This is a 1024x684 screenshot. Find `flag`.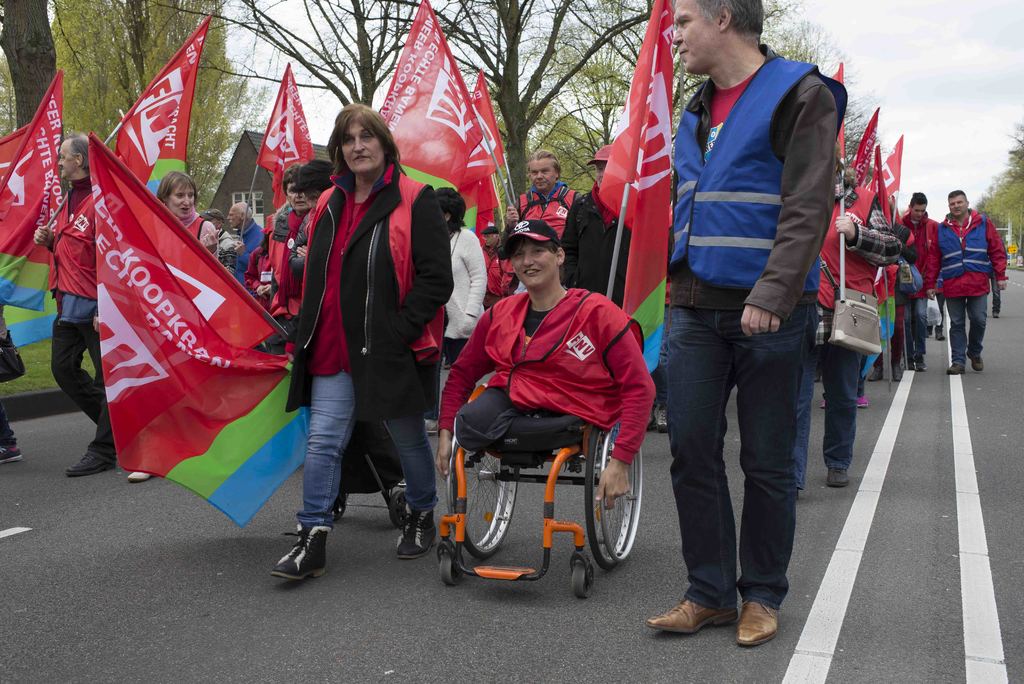
Bounding box: 870 128 901 195.
